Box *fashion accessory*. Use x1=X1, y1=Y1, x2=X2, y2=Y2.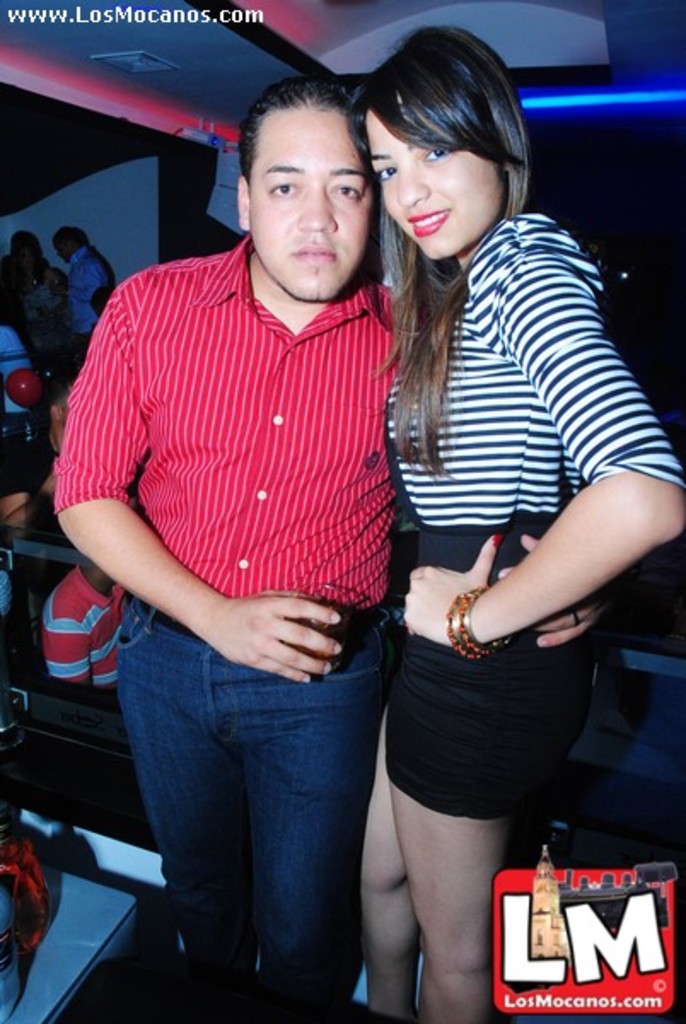
x1=445, y1=584, x2=503, y2=660.
